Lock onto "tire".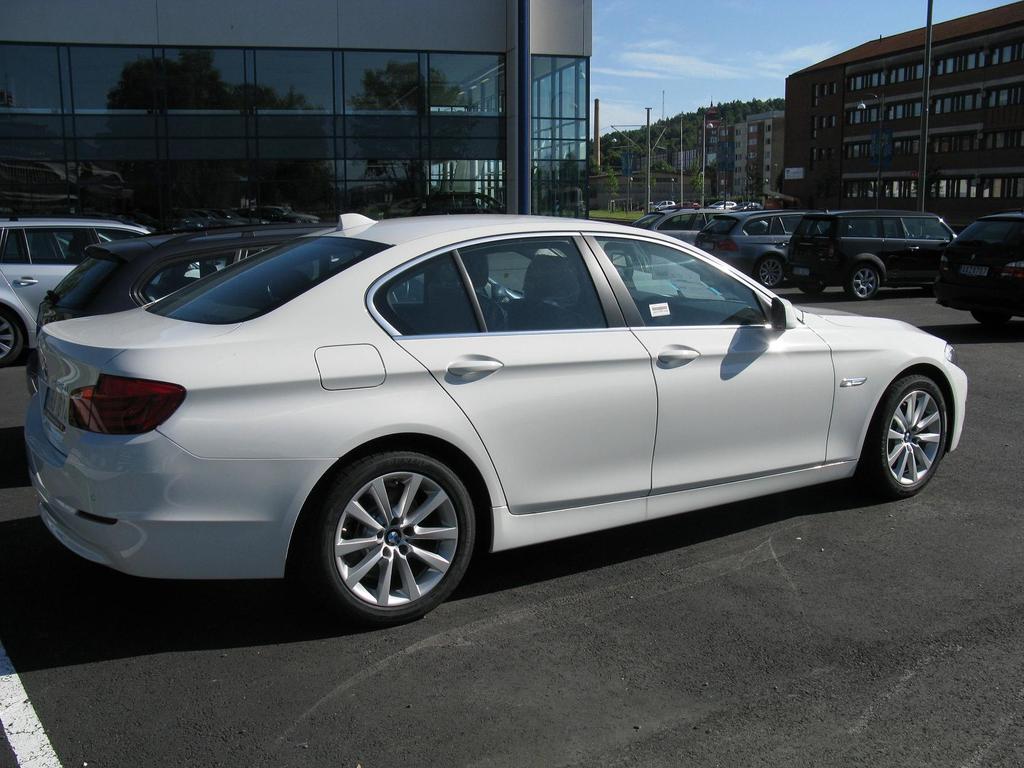
Locked: (972, 312, 1012, 327).
